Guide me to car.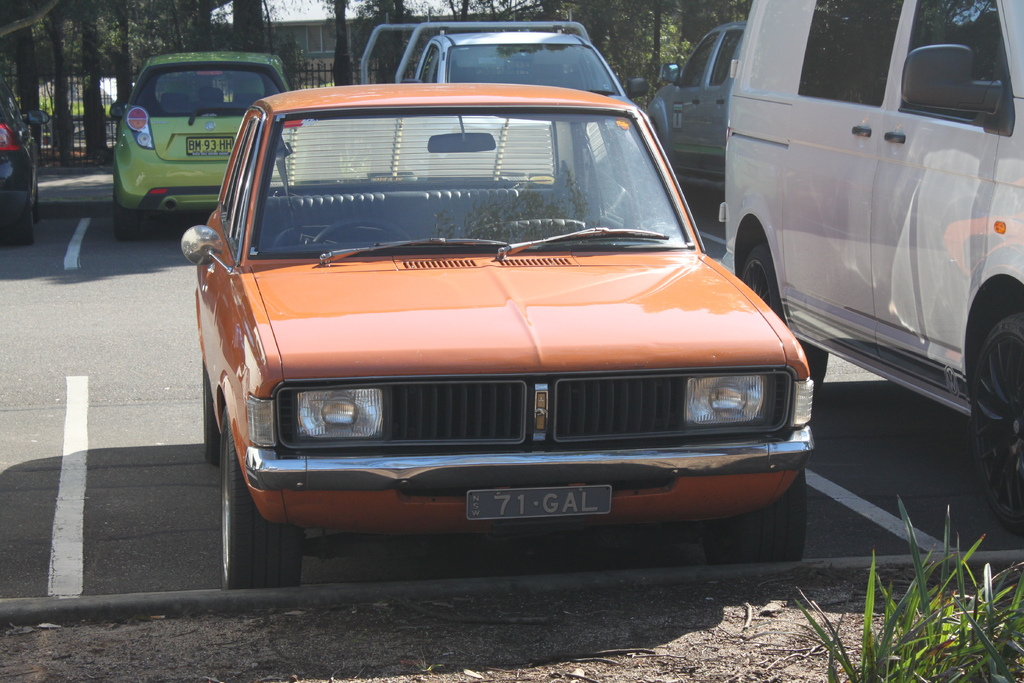
Guidance: bbox(417, 28, 627, 171).
